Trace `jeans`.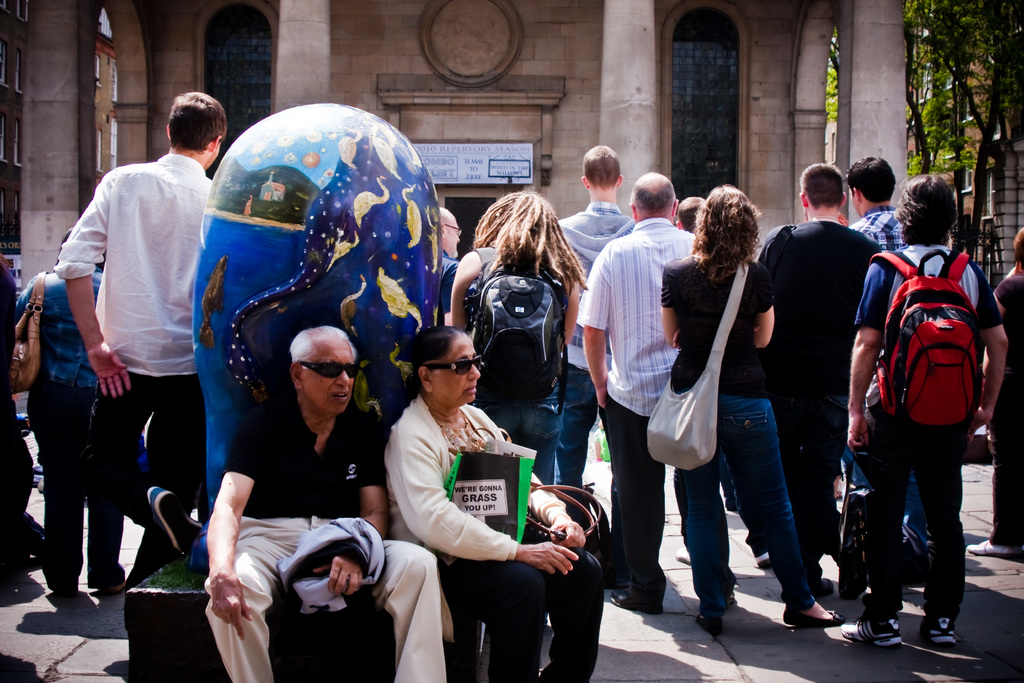
Traced to <box>839,450,873,488</box>.
